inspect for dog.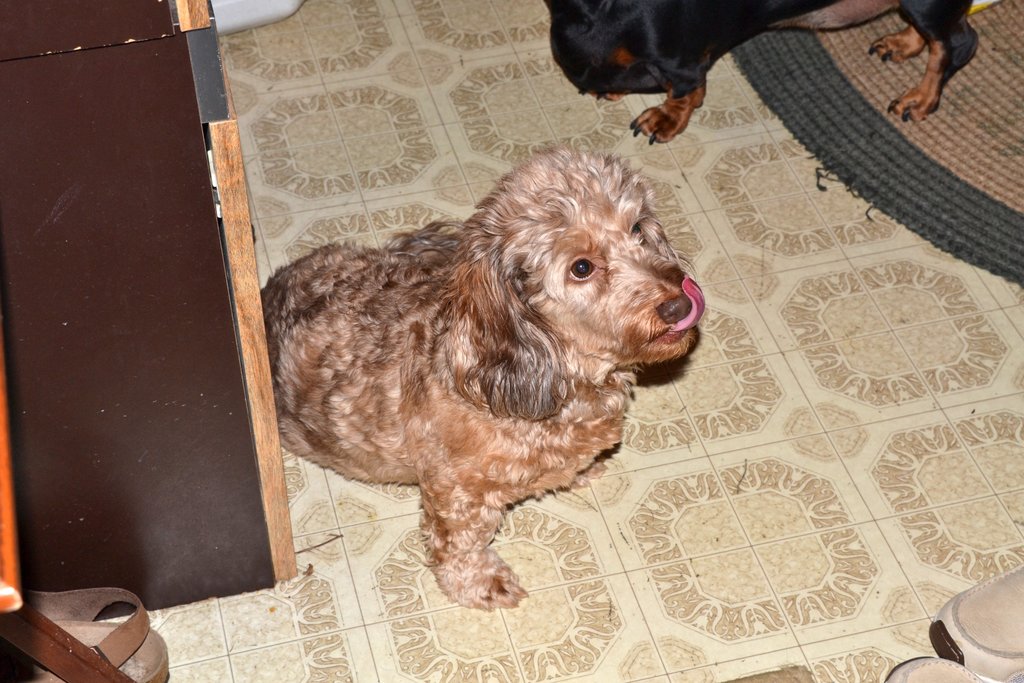
Inspection: {"left": 254, "top": 147, "right": 705, "bottom": 611}.
